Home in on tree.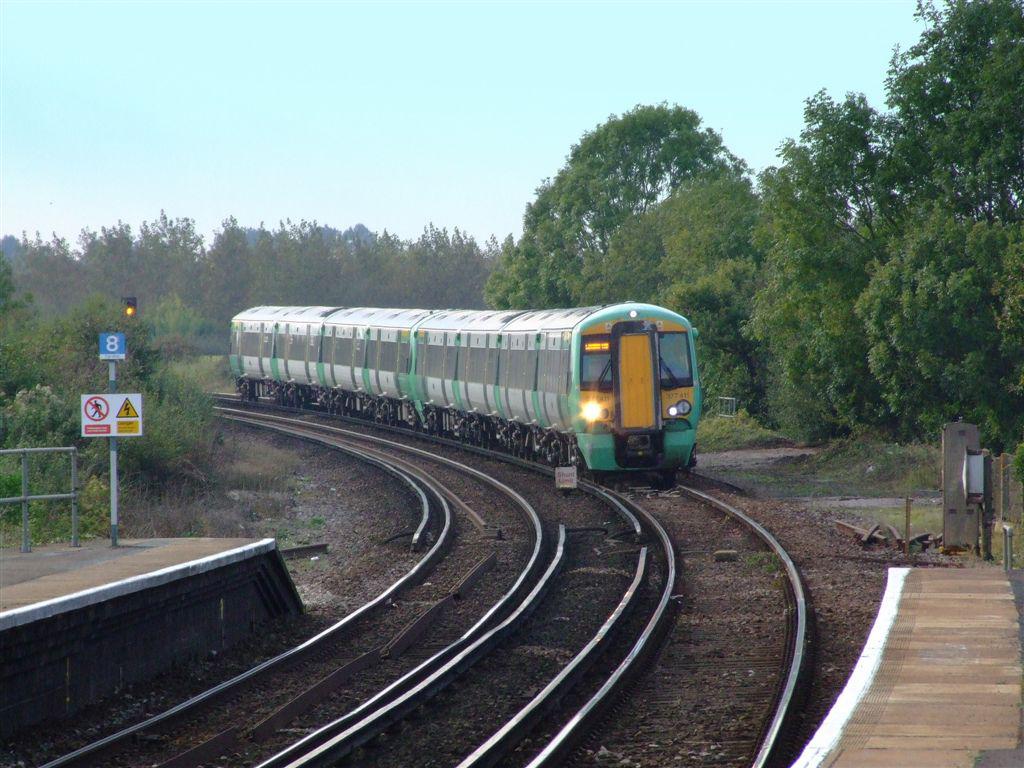
Homed in at x1=883 y1=0 x2=1023 y2=217.
